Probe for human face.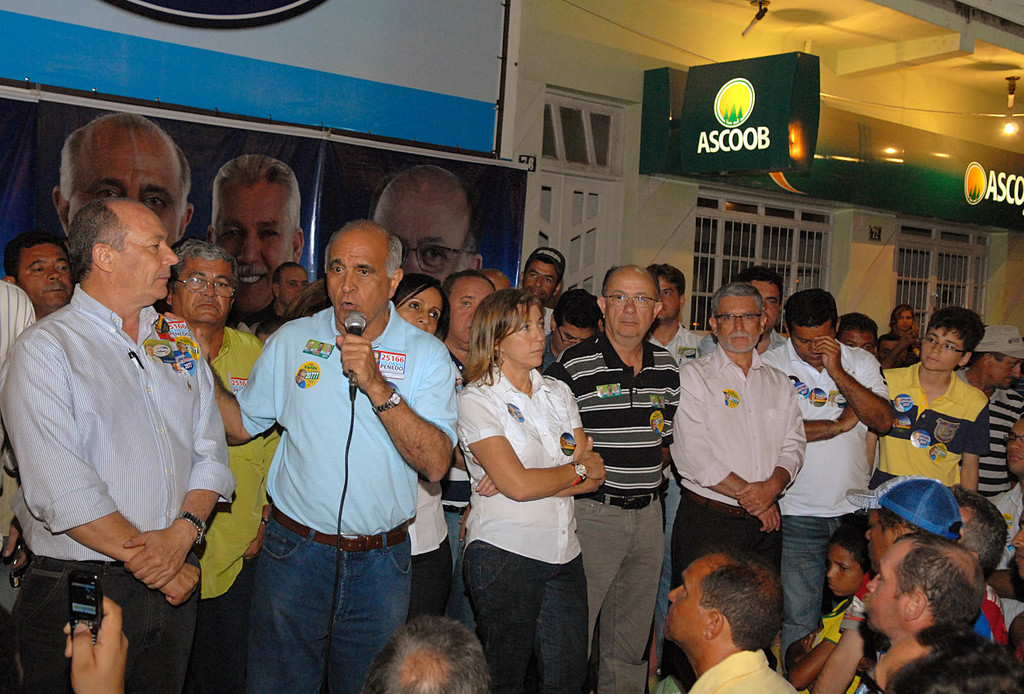
Probe result: left=450, top=280, right=493, bottom=345.
